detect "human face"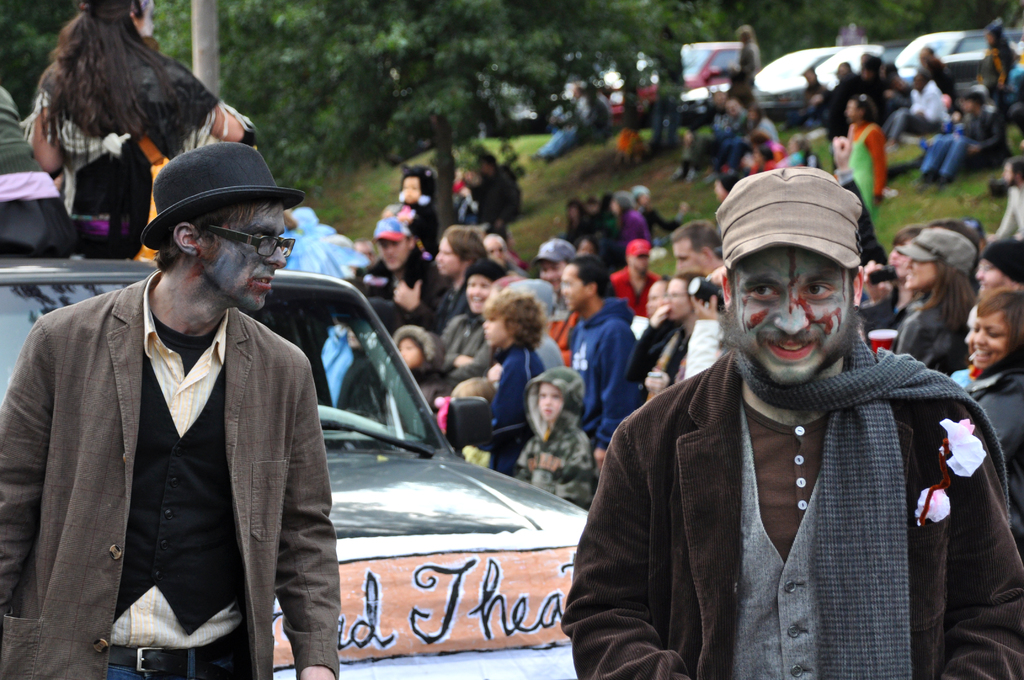
<bbox>668, 279, 689, 320</bbox>
